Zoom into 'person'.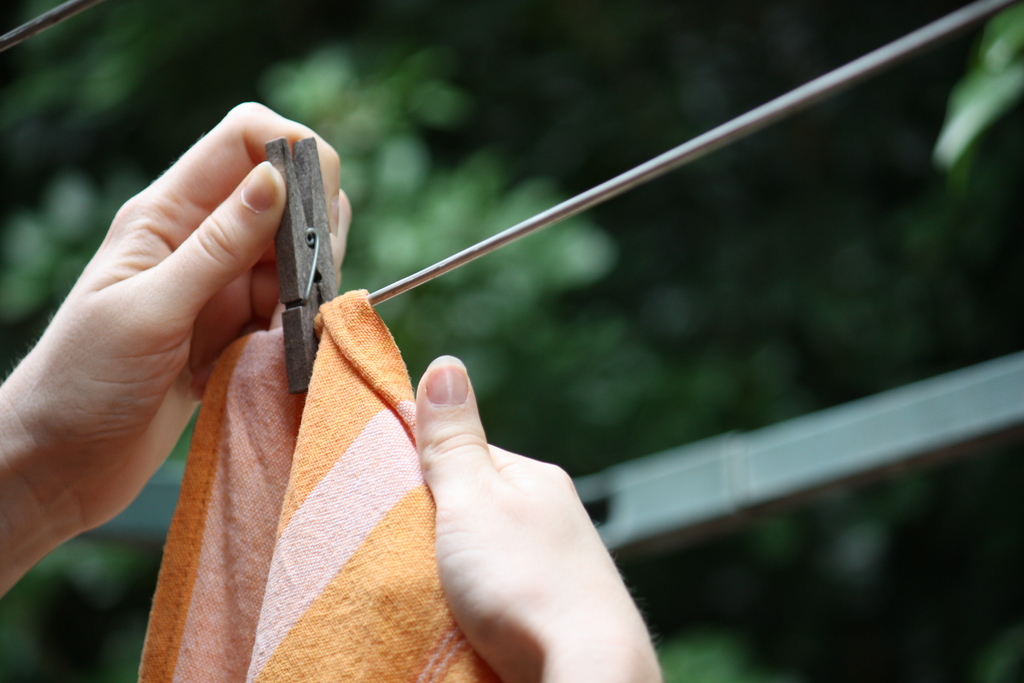
Zoom target: 0,96,669,682.
